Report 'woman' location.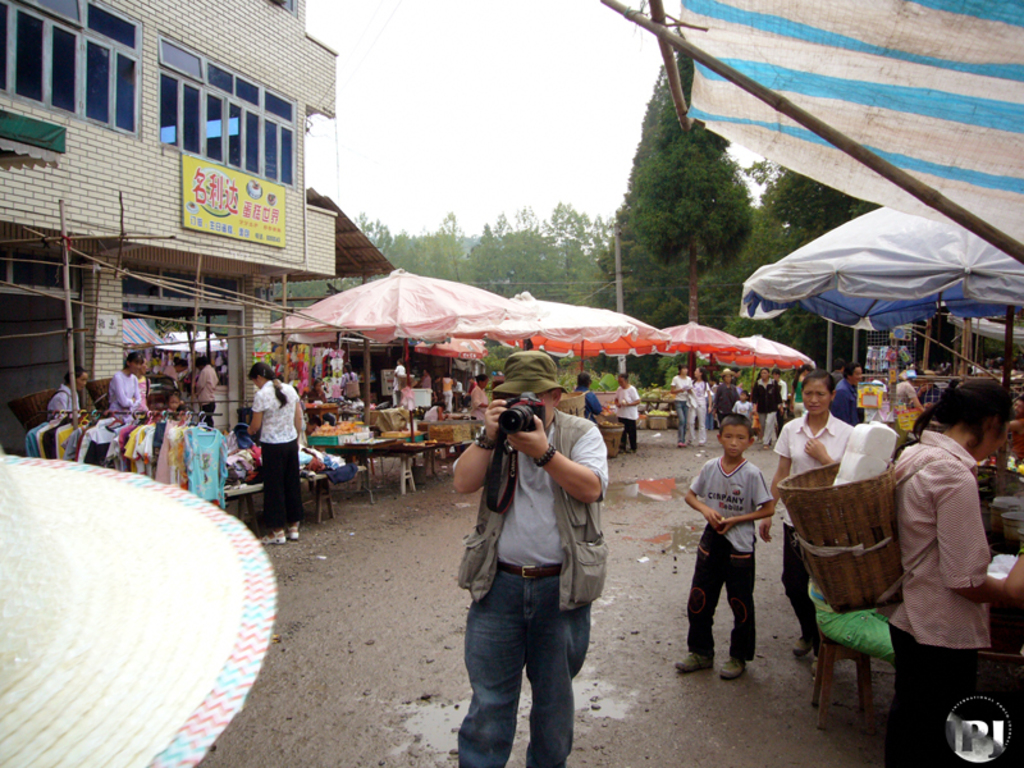
Report: (669, 365, 692, 444).
